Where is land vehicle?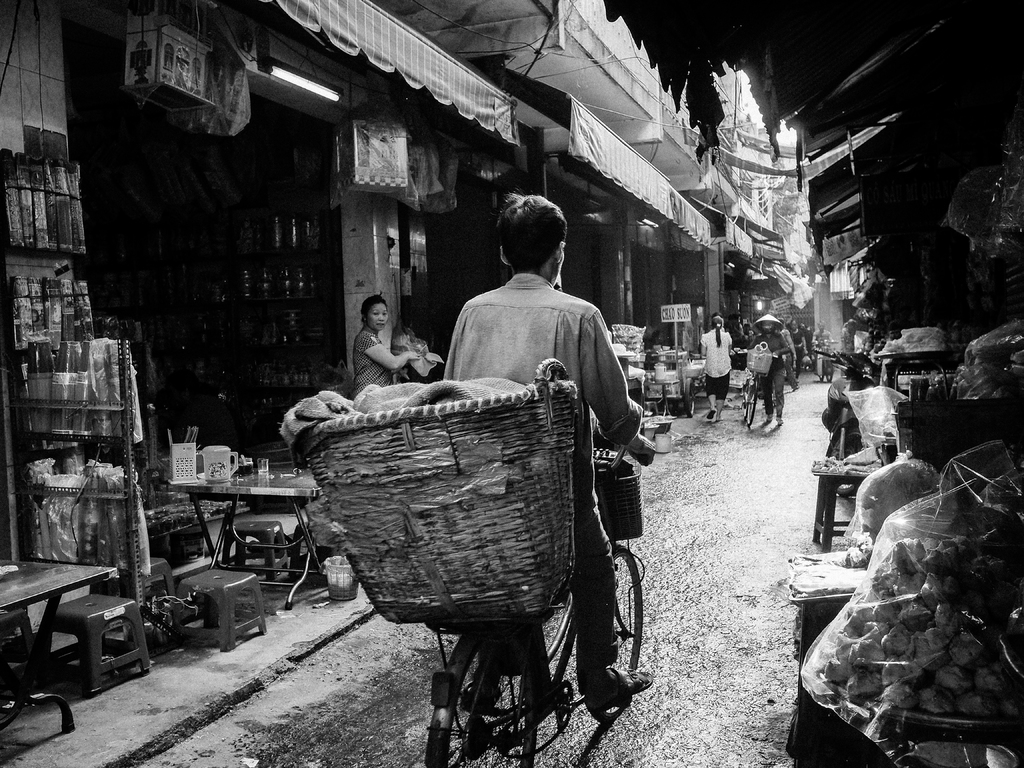
(left=424, top=419, right=675, bottom=767).
